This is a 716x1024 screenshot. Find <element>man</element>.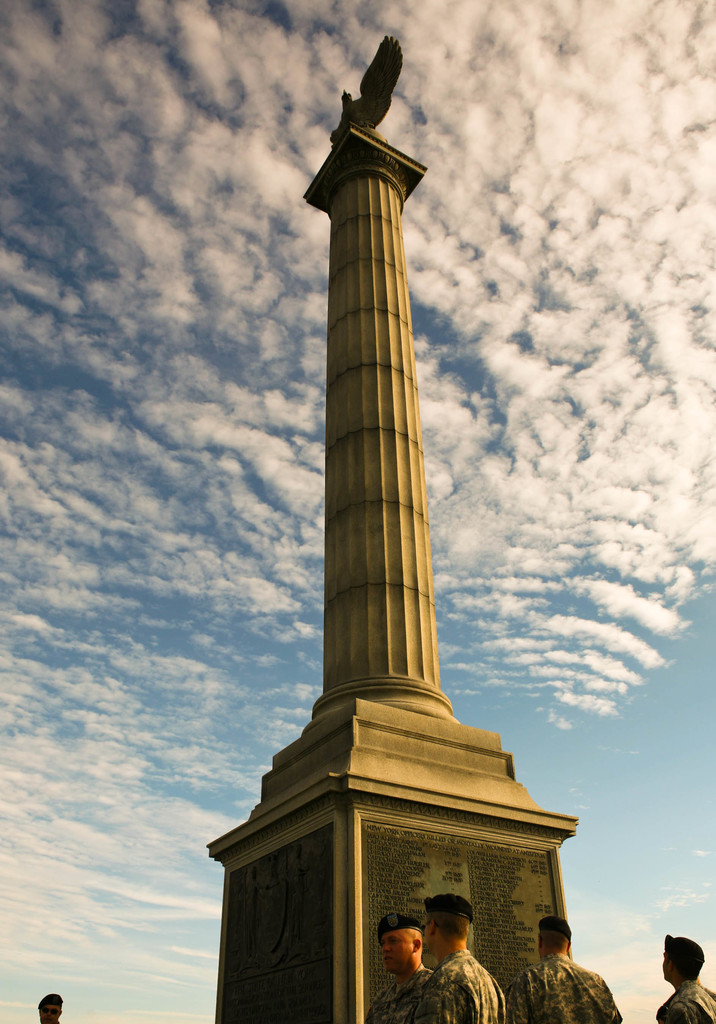
Bounding box: (x1=641, y1=924, x2=715, y2=1023).
